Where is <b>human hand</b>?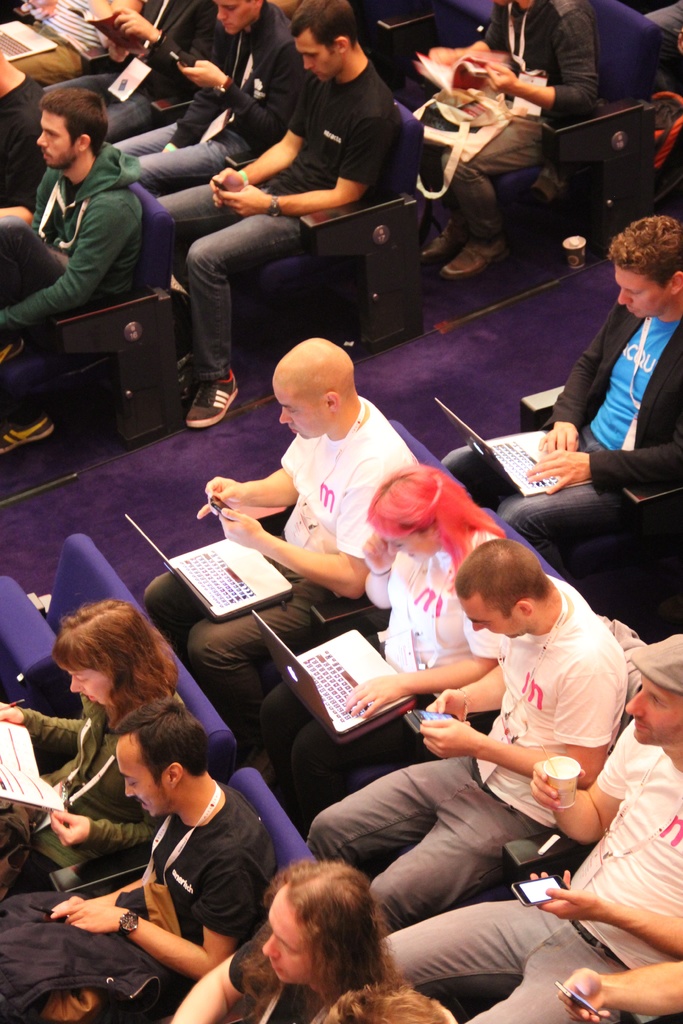
Rect(343, 675, 402, 719).
